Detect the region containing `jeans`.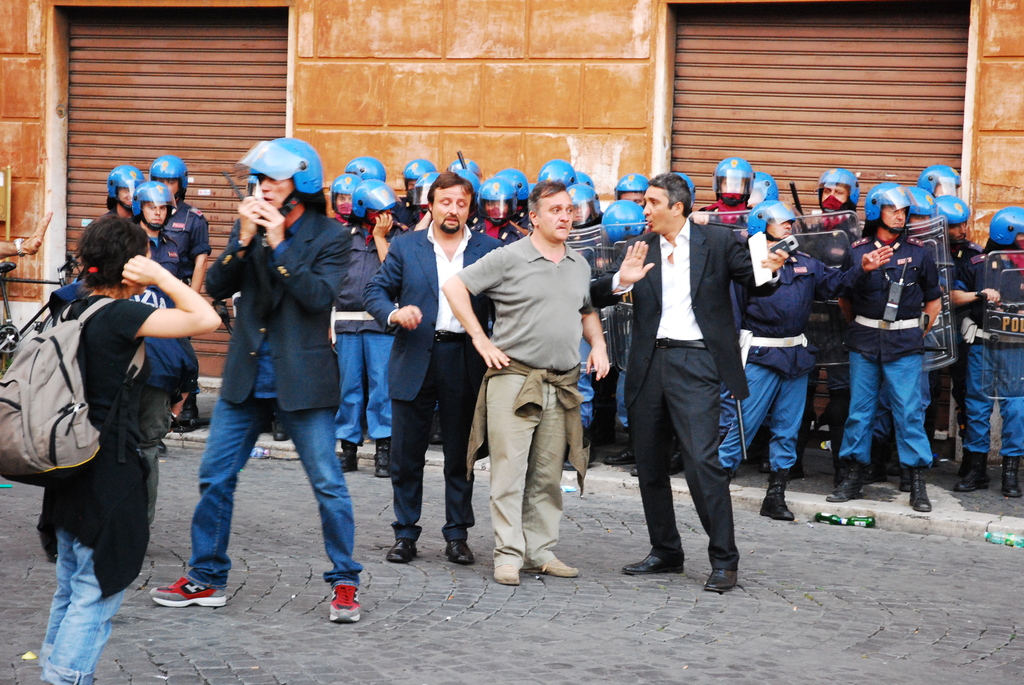
left=614, top=336, right=632, bottom=426.
